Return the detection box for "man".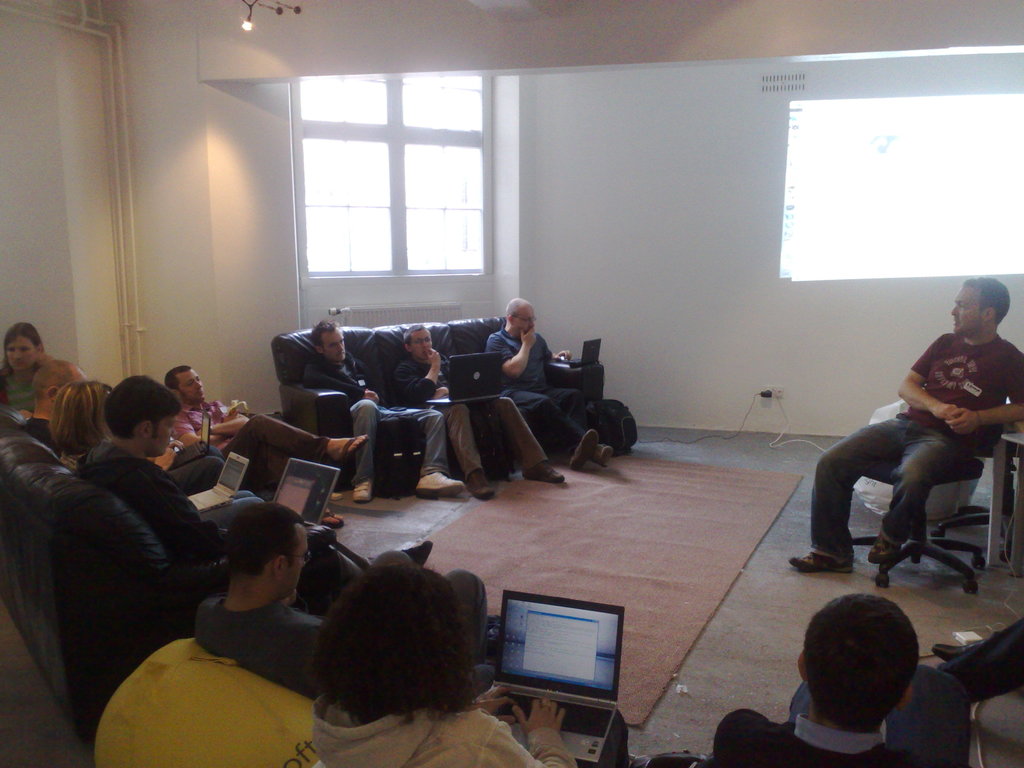
(left=165, top=362, right=370, bottom=526).
